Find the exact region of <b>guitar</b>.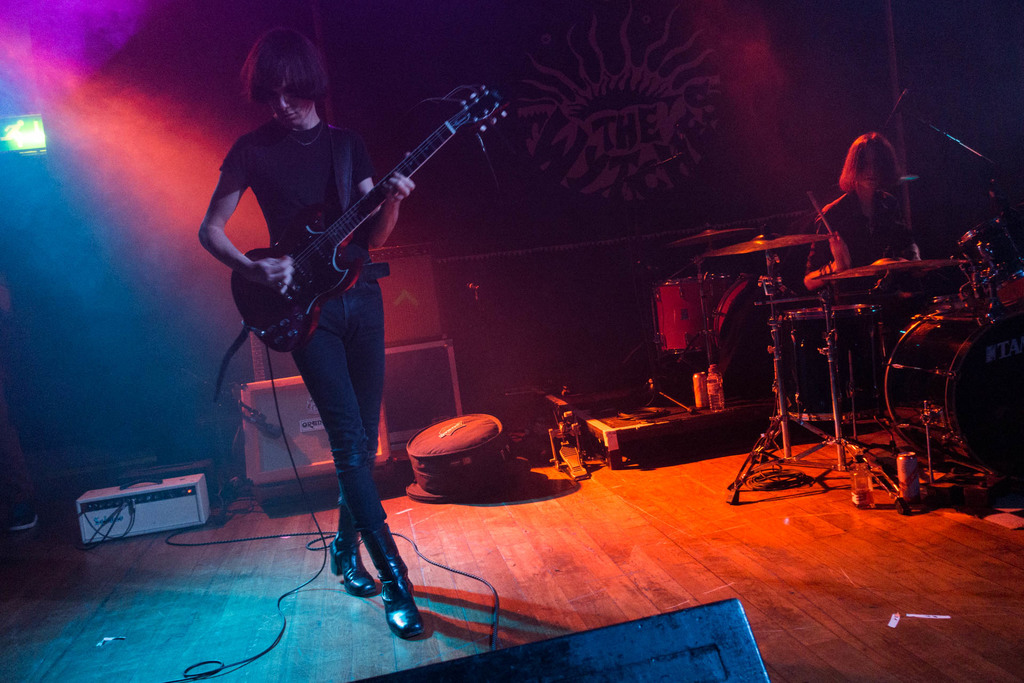
Exact region: x1=228 y1=80 x2=509 y2=352.
